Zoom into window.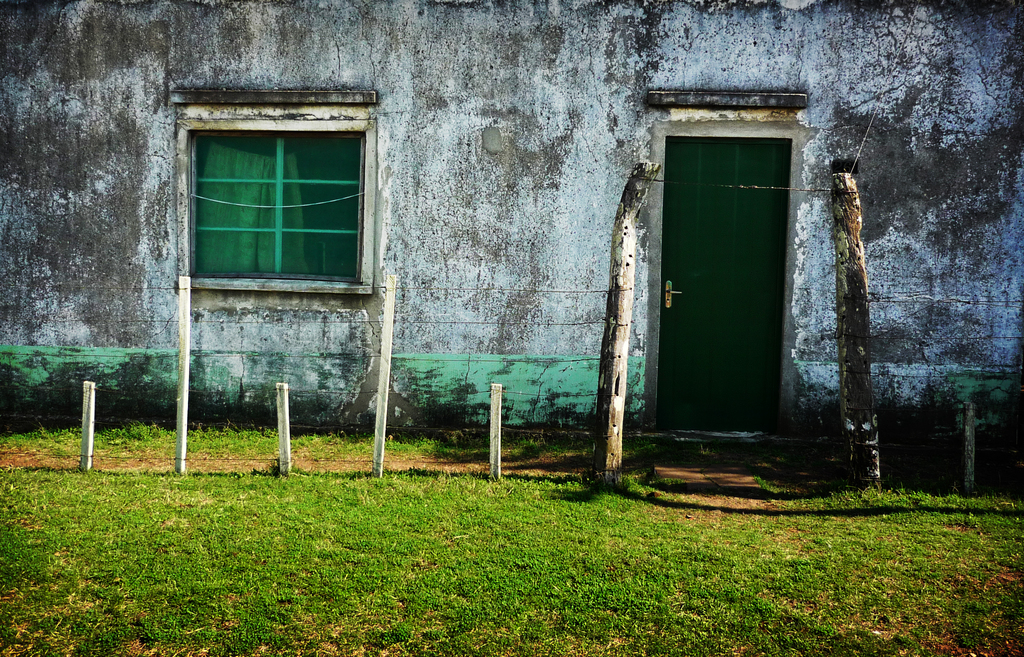
Zoom target: bbox=(182, 133, 364, 280).
